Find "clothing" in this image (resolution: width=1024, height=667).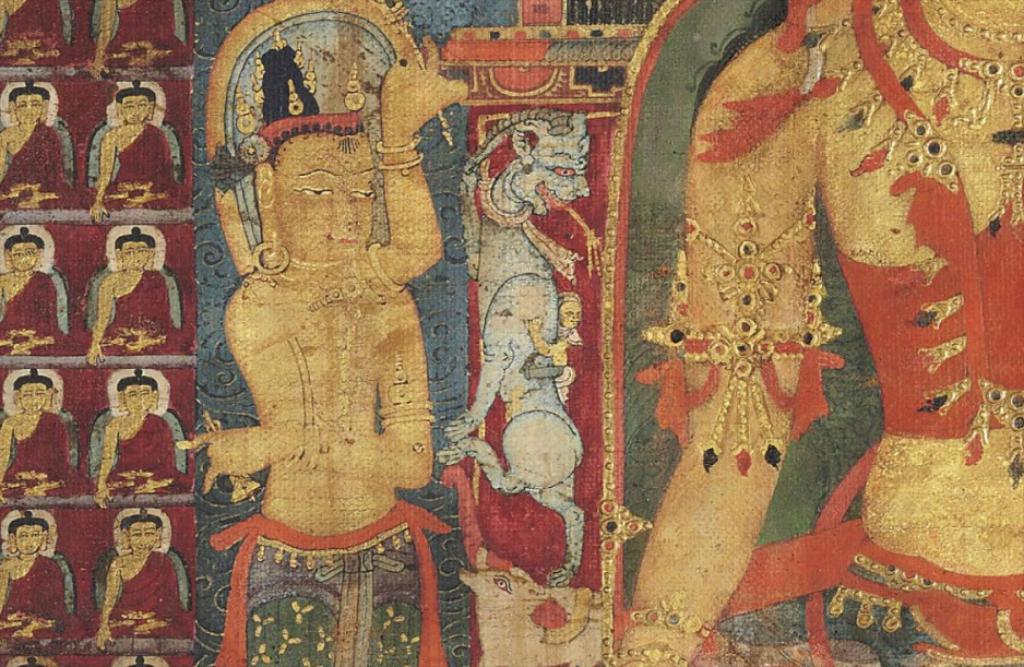
<bbox>832, 205, 1023, 444</bbox>.
